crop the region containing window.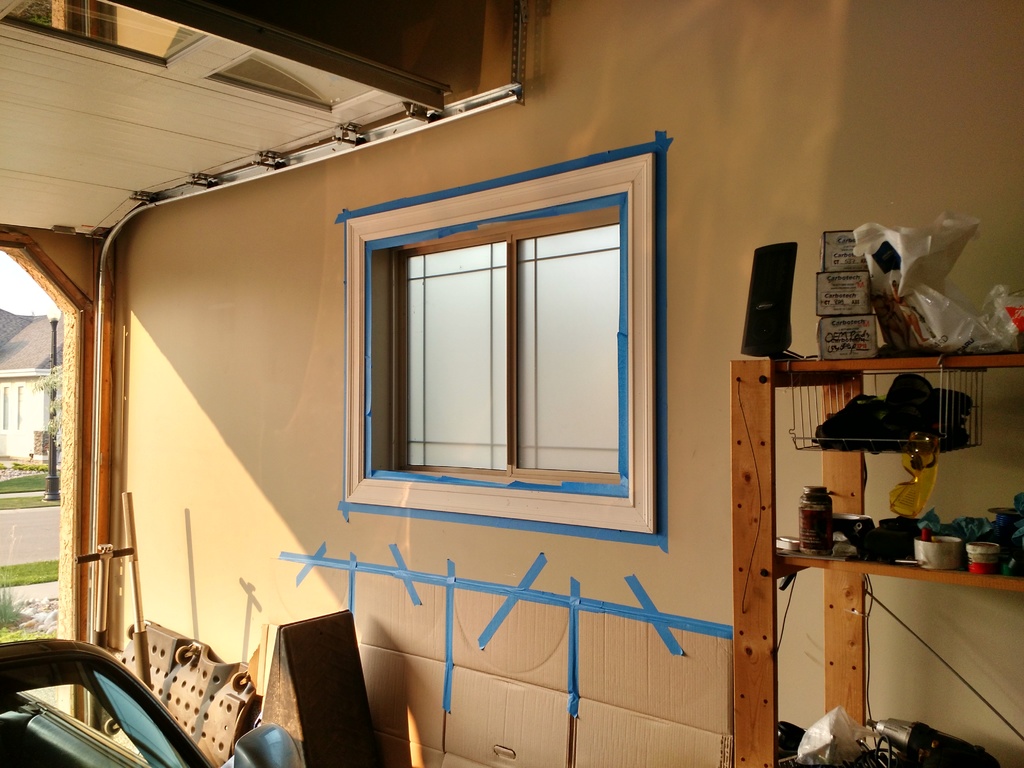
Crop region: bbox(18, 385, 26, 426).
